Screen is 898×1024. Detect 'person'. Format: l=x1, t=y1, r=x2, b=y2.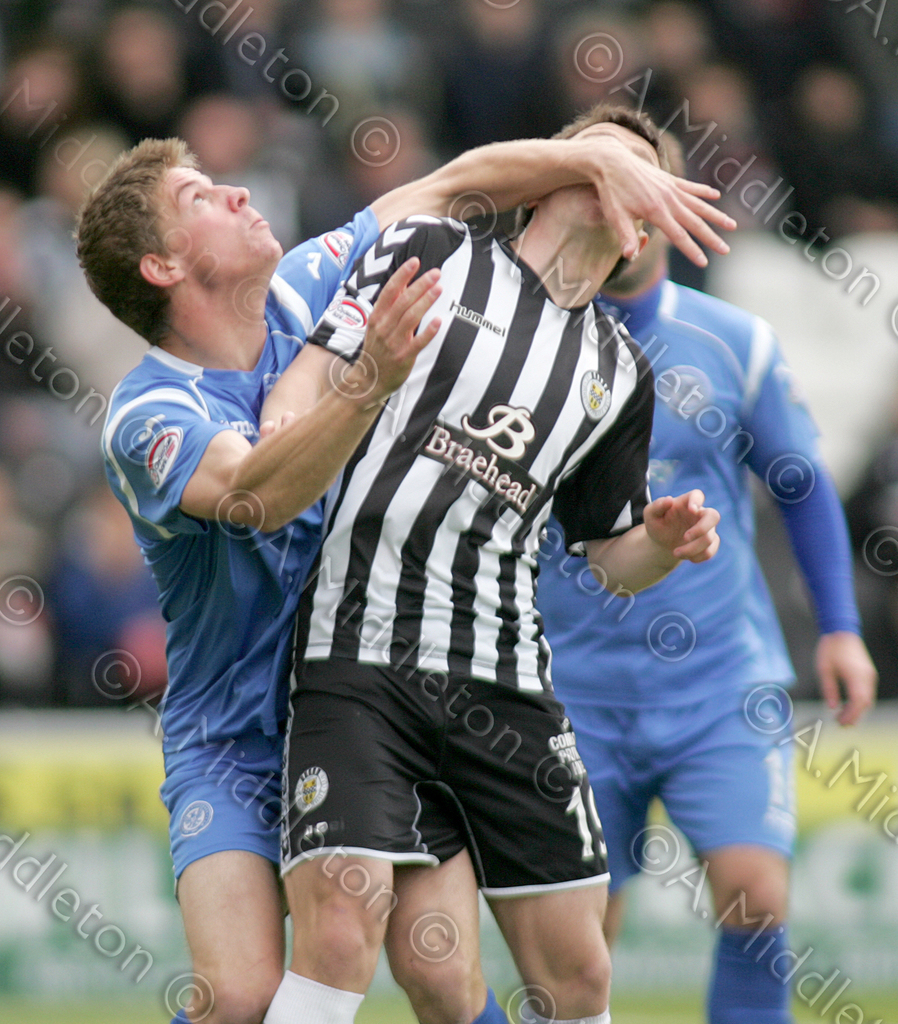
l=538, t=131, r=879, b=1023.
